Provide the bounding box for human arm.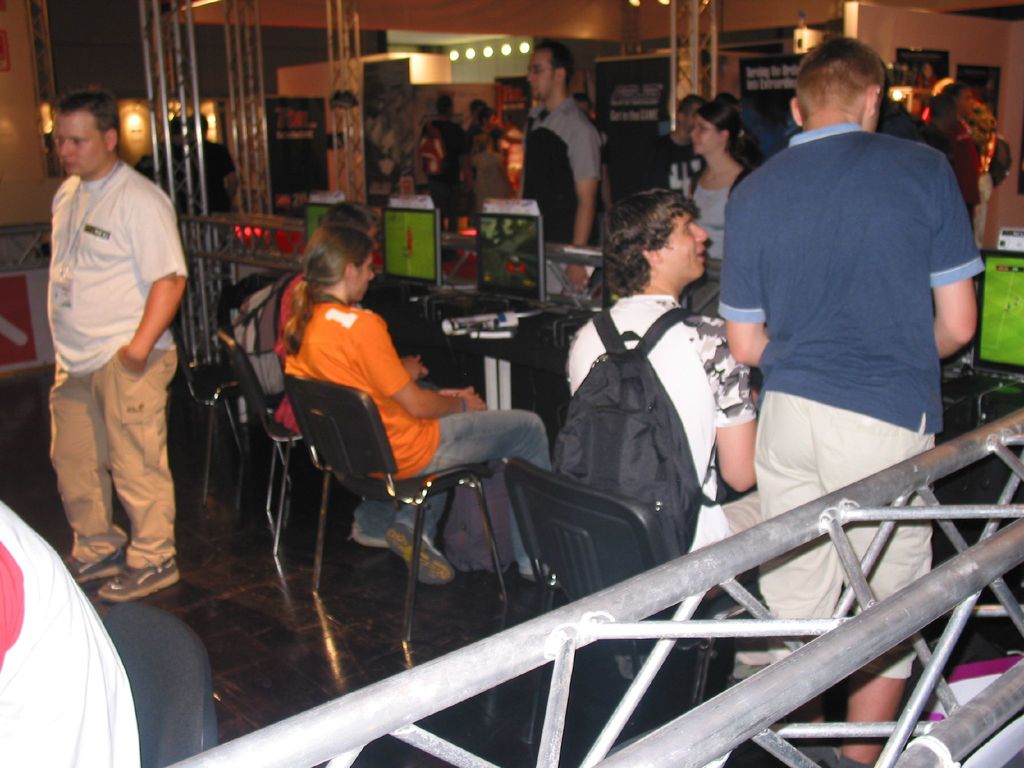
[365,324,486,419].
